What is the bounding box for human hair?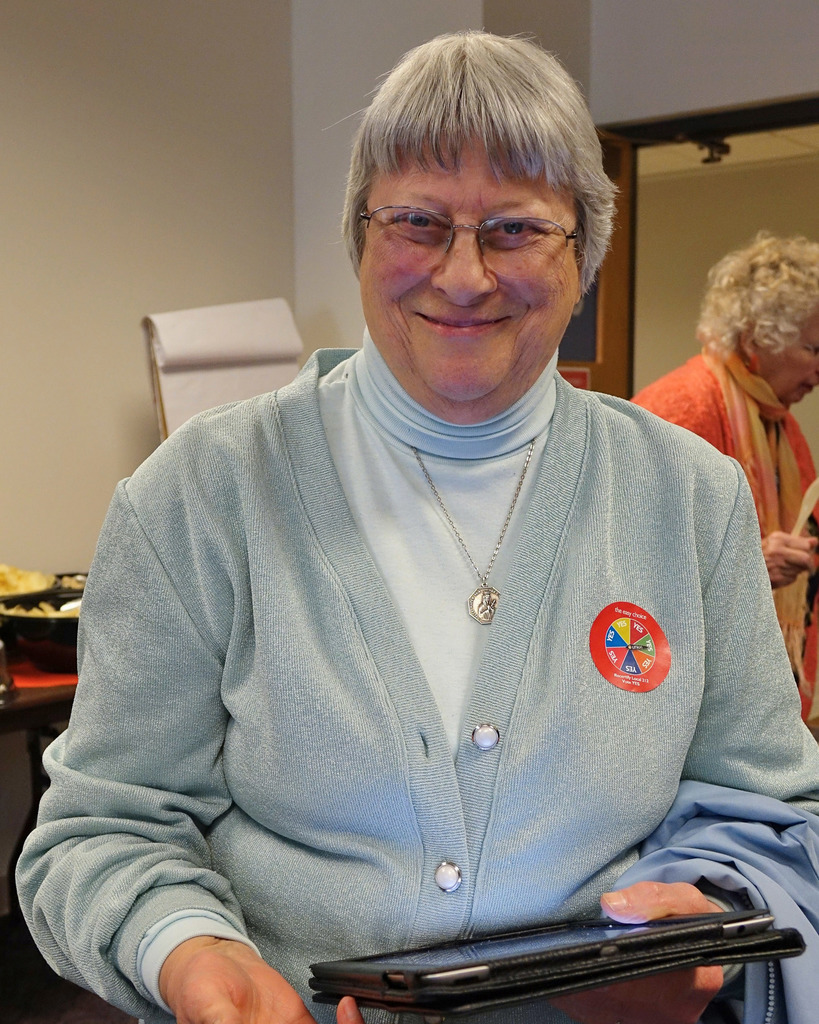
BBox(694, 230, 818, 357).
